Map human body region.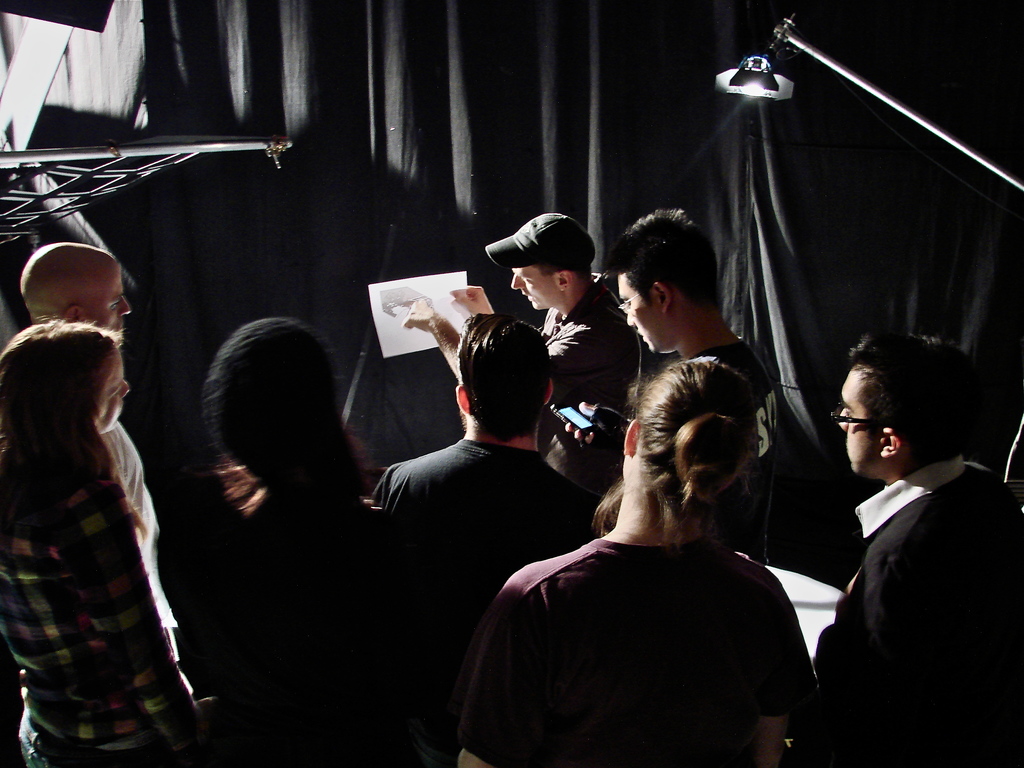
Mapped to x1=463 y1=380 x2=826 y2=761.
